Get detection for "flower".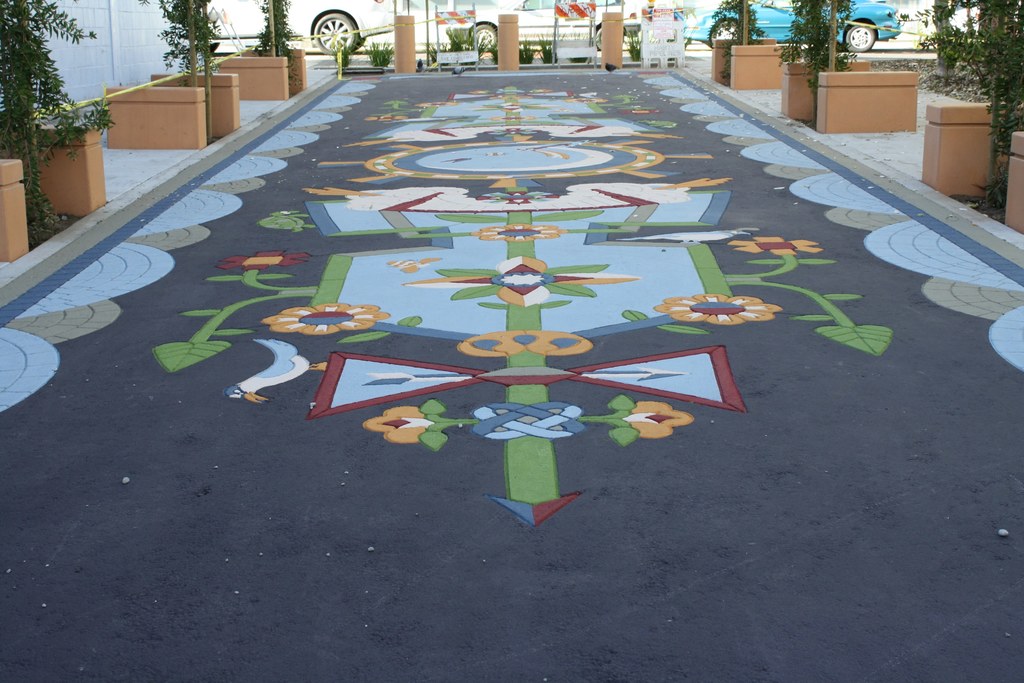
Detection: region(213, 250, 312, 273).
